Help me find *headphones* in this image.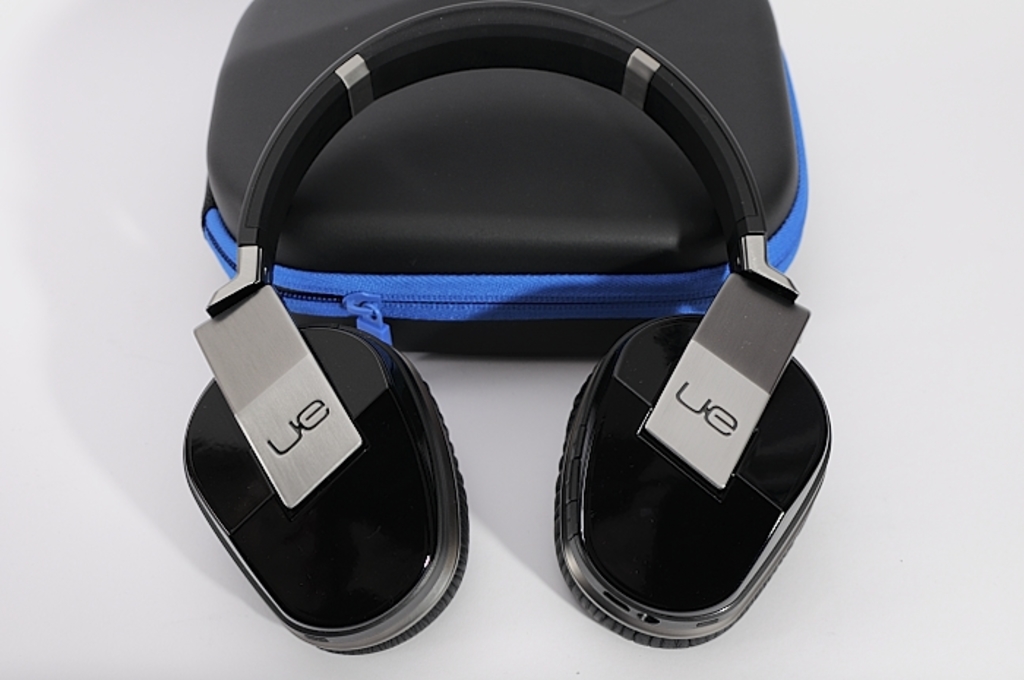
Found it: rect(170, 23, 827, 597).
